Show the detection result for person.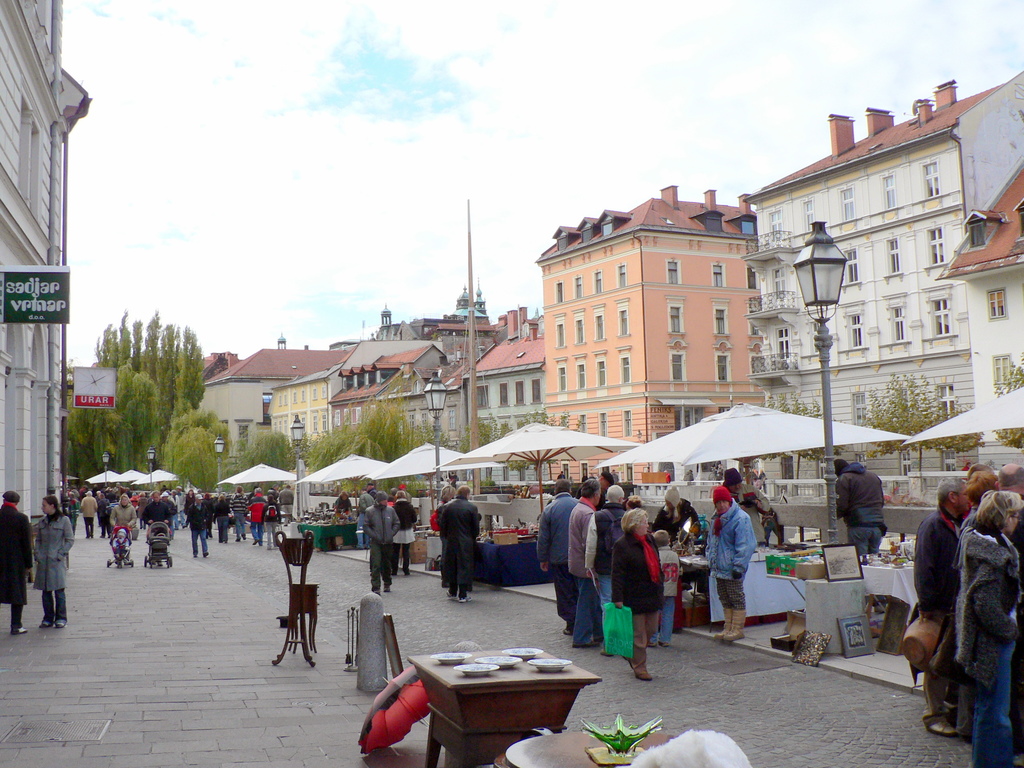
[438,484,485,604].
